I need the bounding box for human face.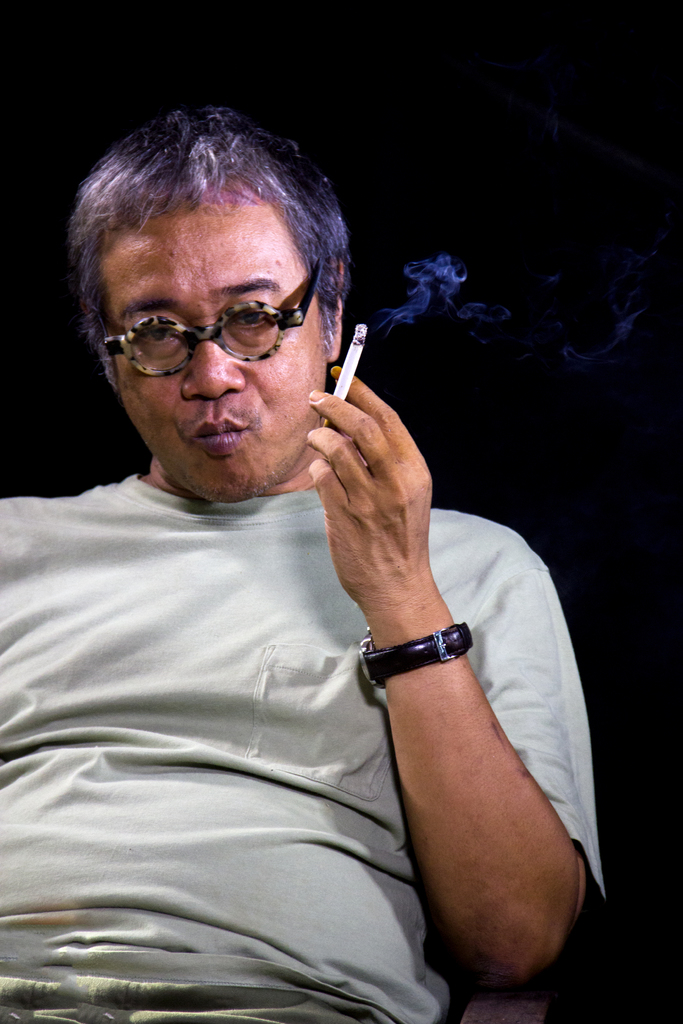
Here it is: [99,195,325,514].
